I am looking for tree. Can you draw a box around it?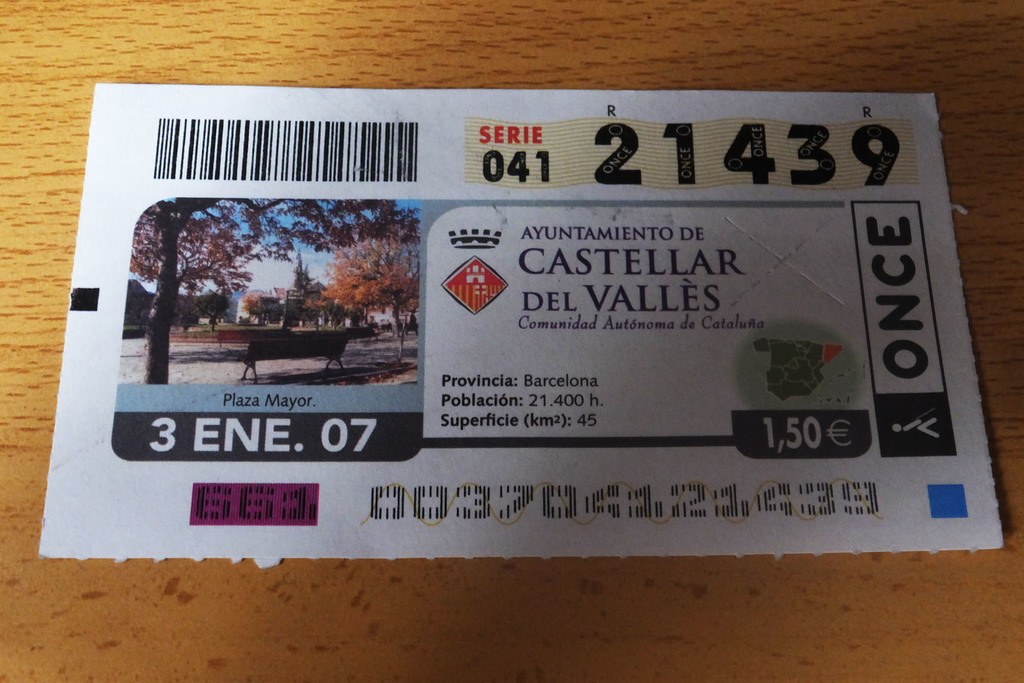
Sure, the bounding box is <box>128,195,416,385</box>.
